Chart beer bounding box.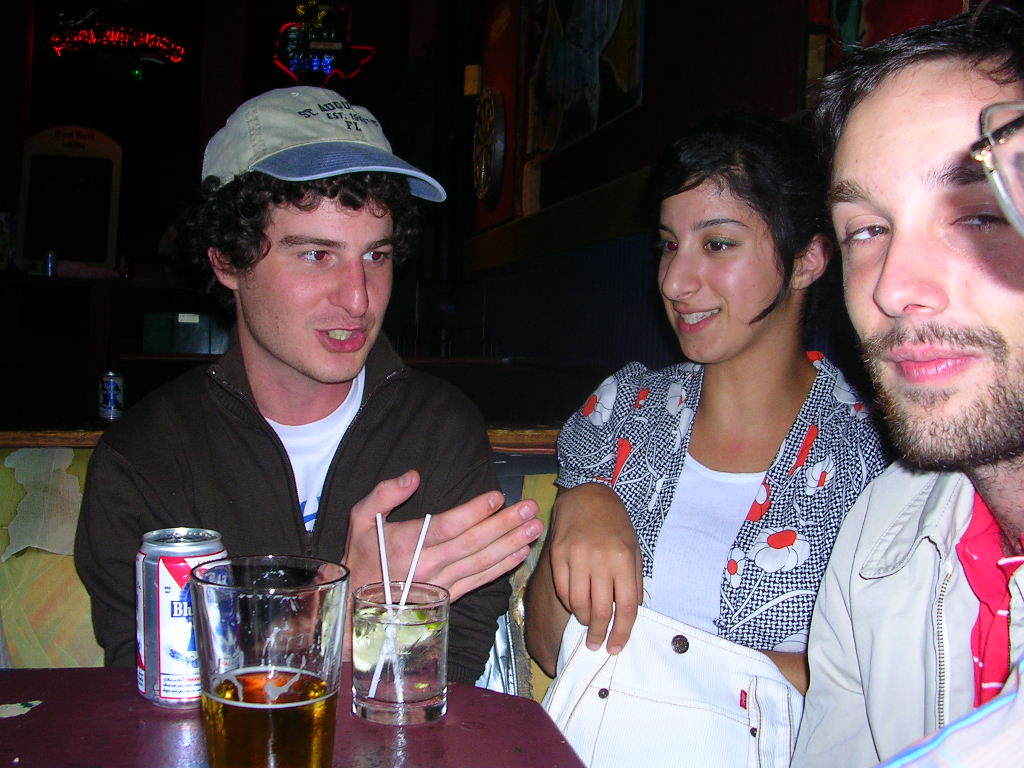
Charted: <box>137,531,231,703</box>.
